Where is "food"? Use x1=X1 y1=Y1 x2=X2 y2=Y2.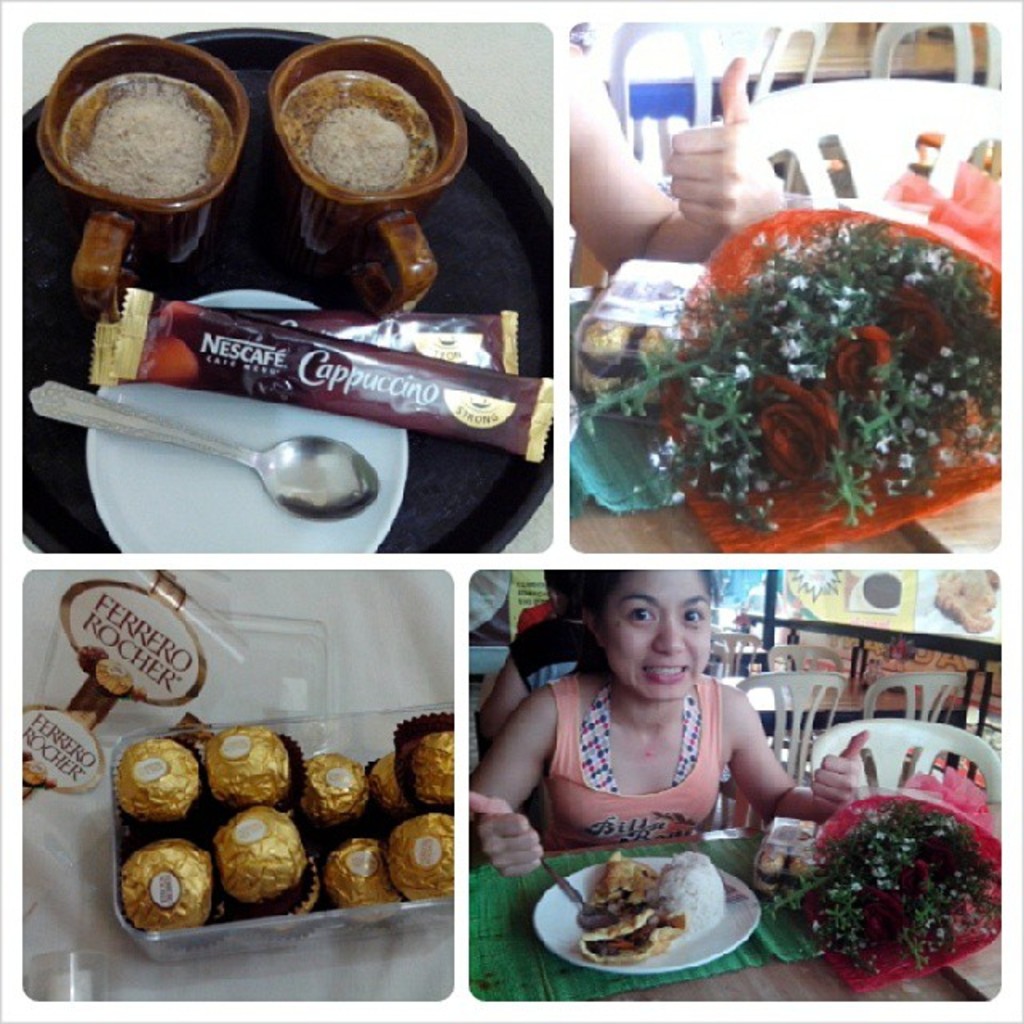
x1=560 y1=848 x2=744 y2=986.
